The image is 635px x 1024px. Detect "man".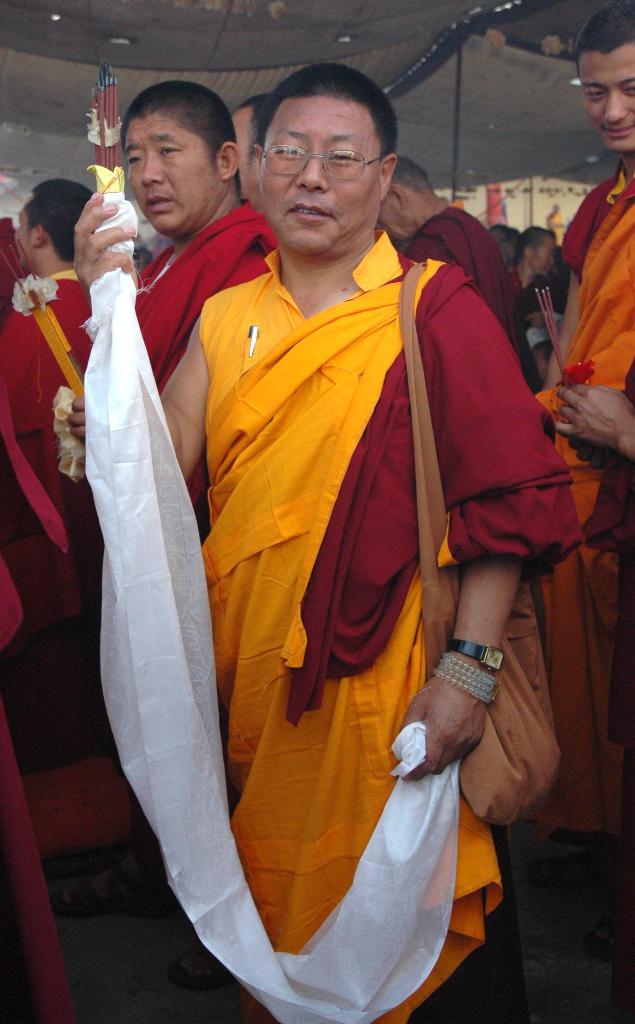
Detection: Rect(536, 6, 634, 844).
